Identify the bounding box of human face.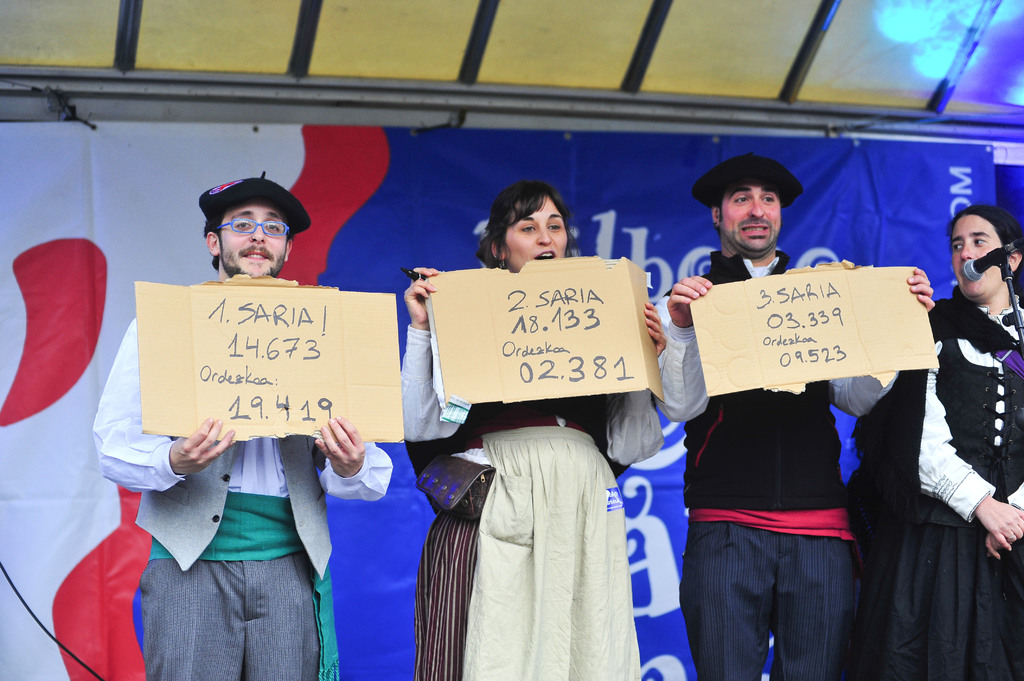
select_region(951, 214, 1004, 298).
